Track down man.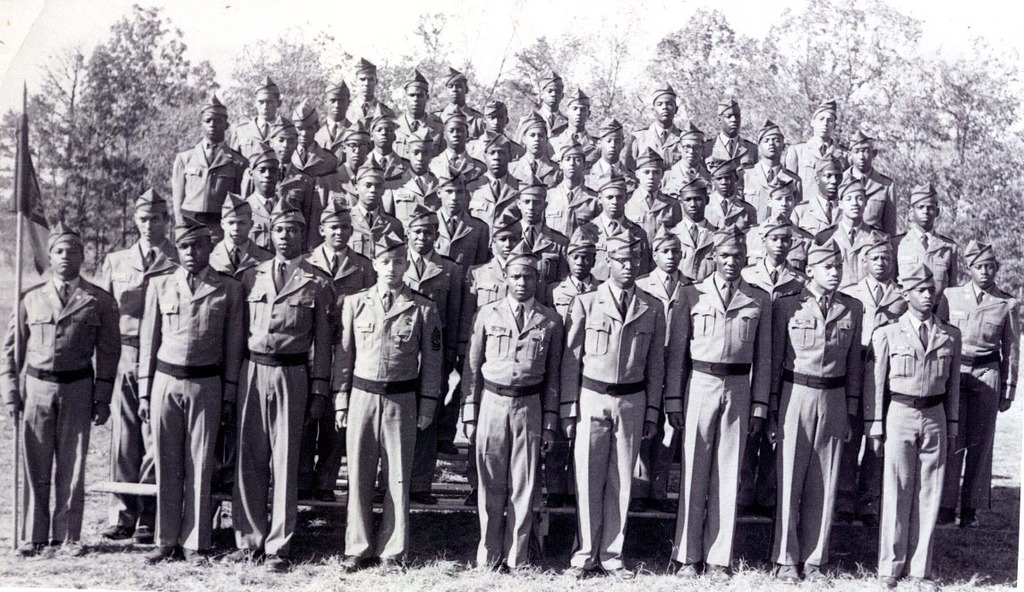
Tracked to Rect(462, 235, 564, 590).
